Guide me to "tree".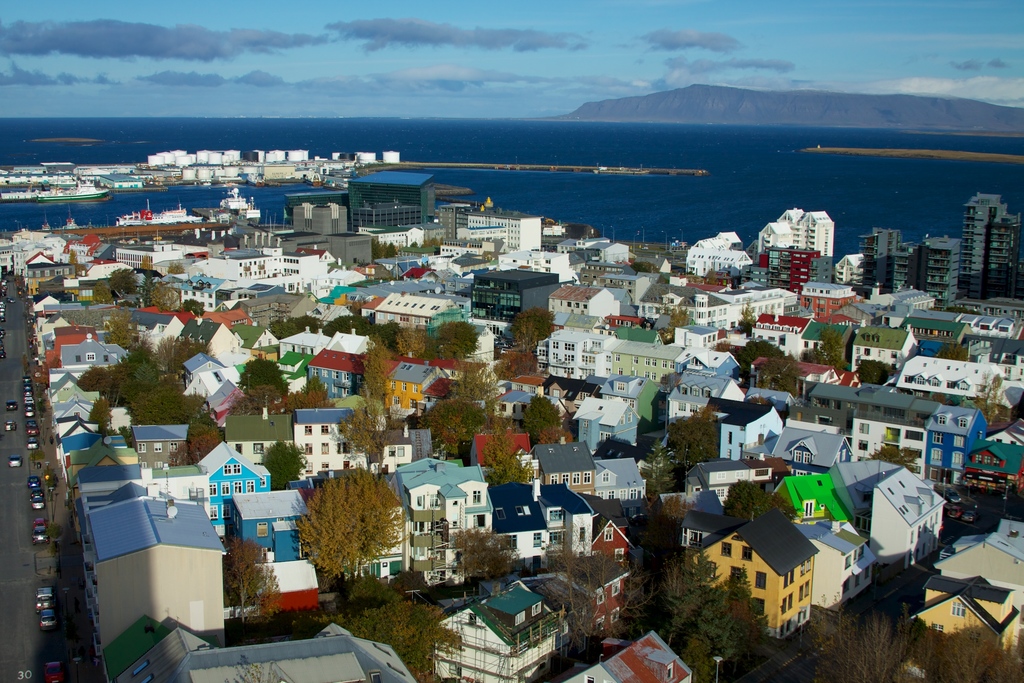
Guidance: {"left": 294, "top": 470, "right": 417, "bottom": 577}.
